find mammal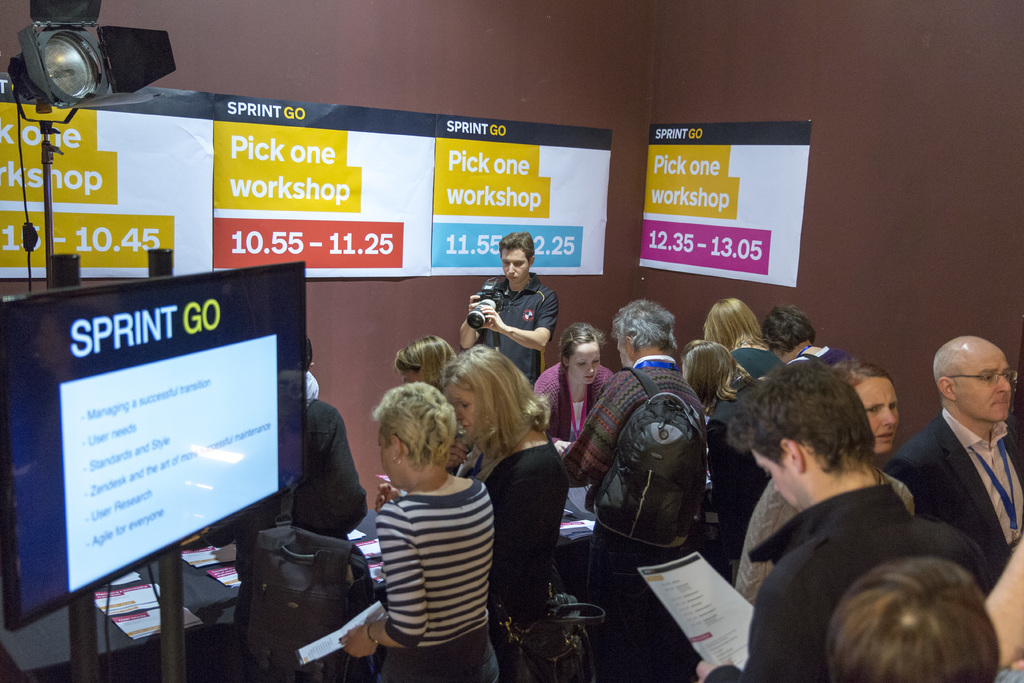
bbox(337, 383, 500, 682)
